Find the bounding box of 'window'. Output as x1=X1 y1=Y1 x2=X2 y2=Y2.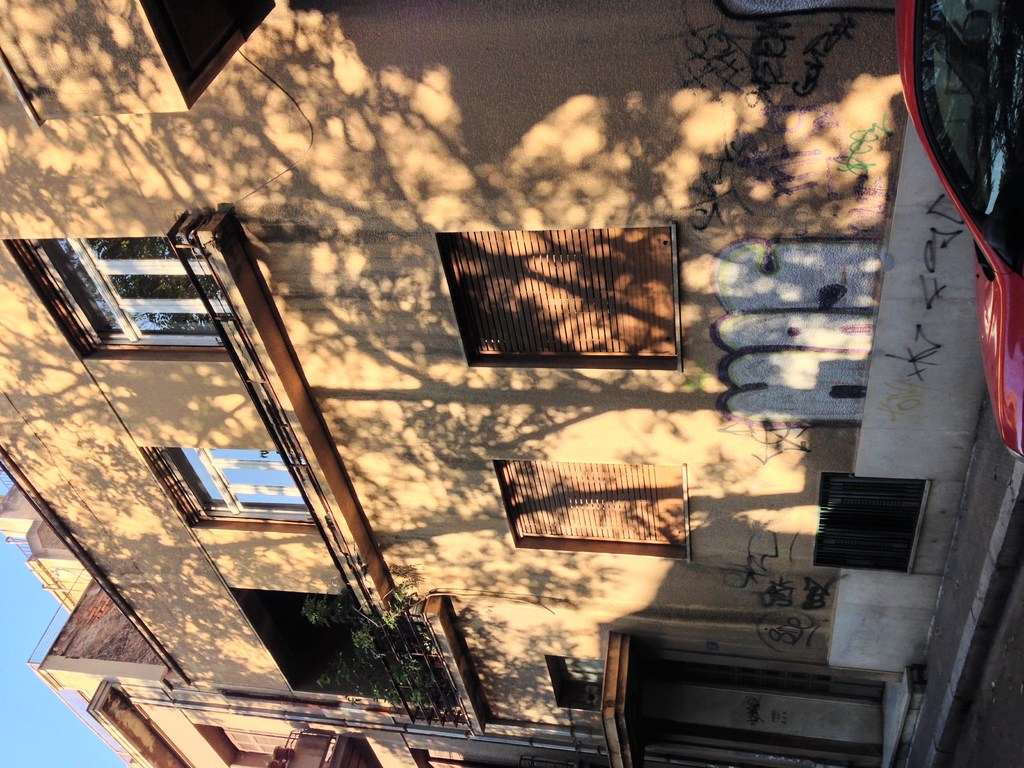
x1=35 y1=222 x2=215 y2=358.
